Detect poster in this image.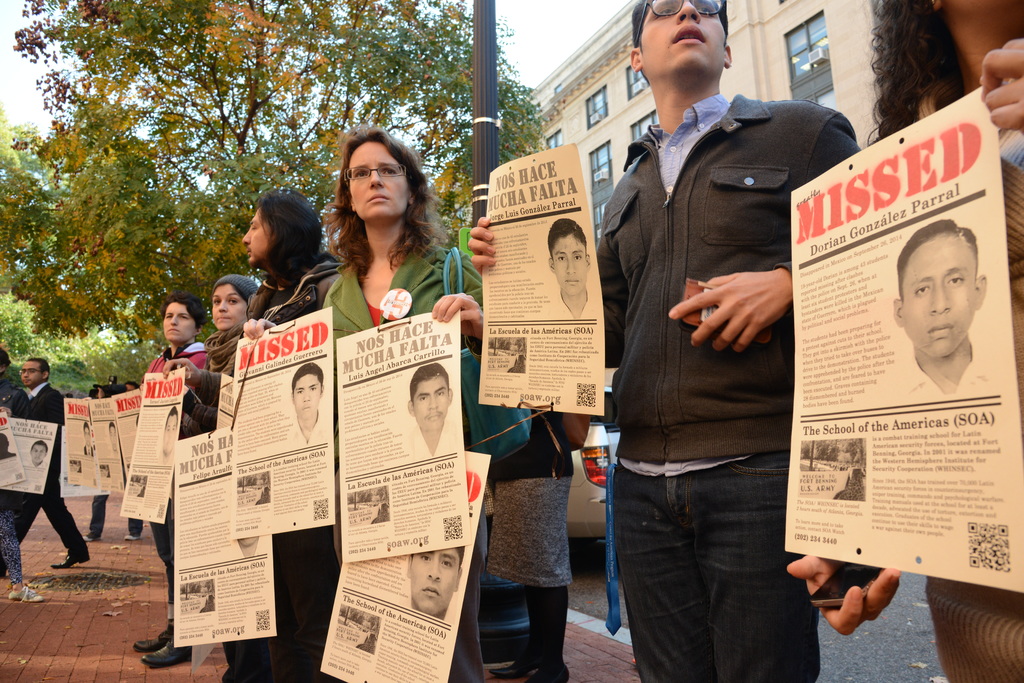
Detection: 172 426 282 646.
